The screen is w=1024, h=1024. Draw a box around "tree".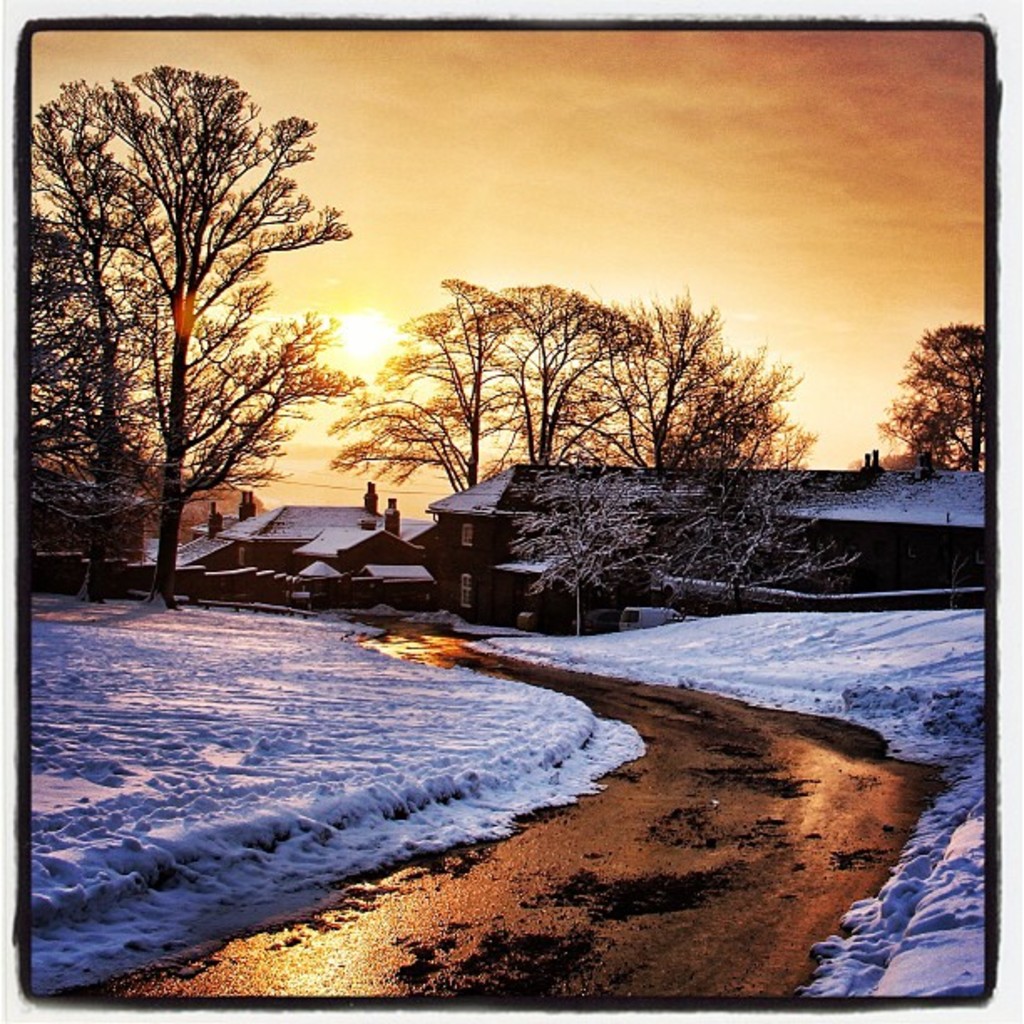
{"x1": 865, "y1": 328, "x2": 991, "y2": 475}.
